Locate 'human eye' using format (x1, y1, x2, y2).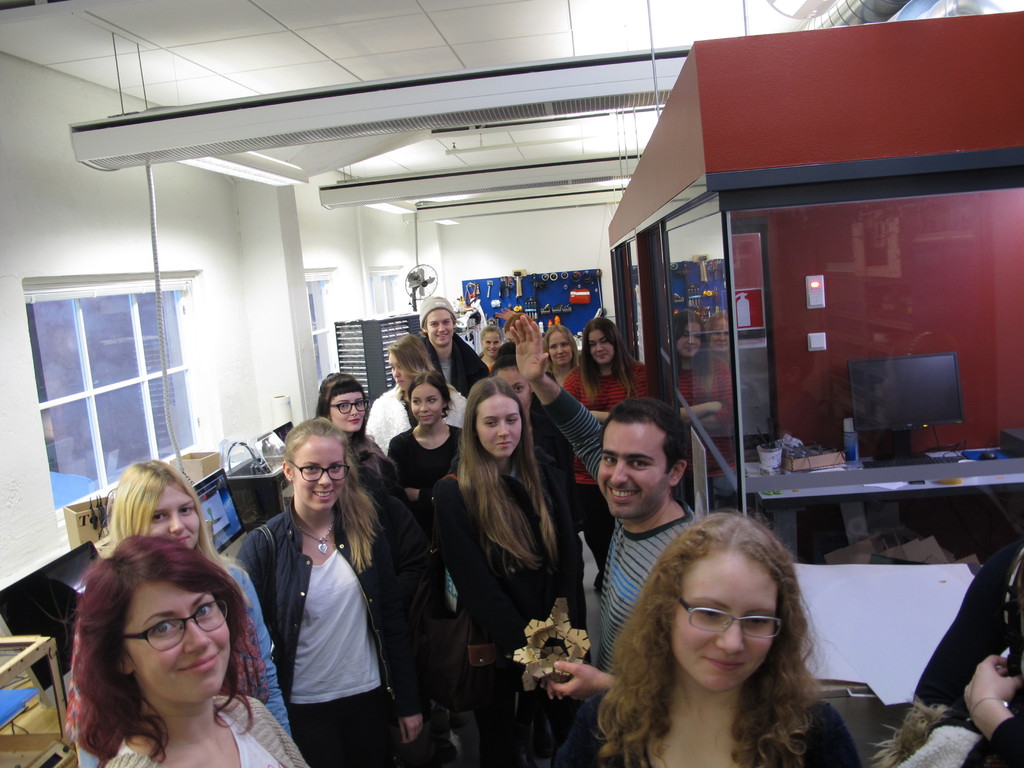
(548, 345, 556, 349).
